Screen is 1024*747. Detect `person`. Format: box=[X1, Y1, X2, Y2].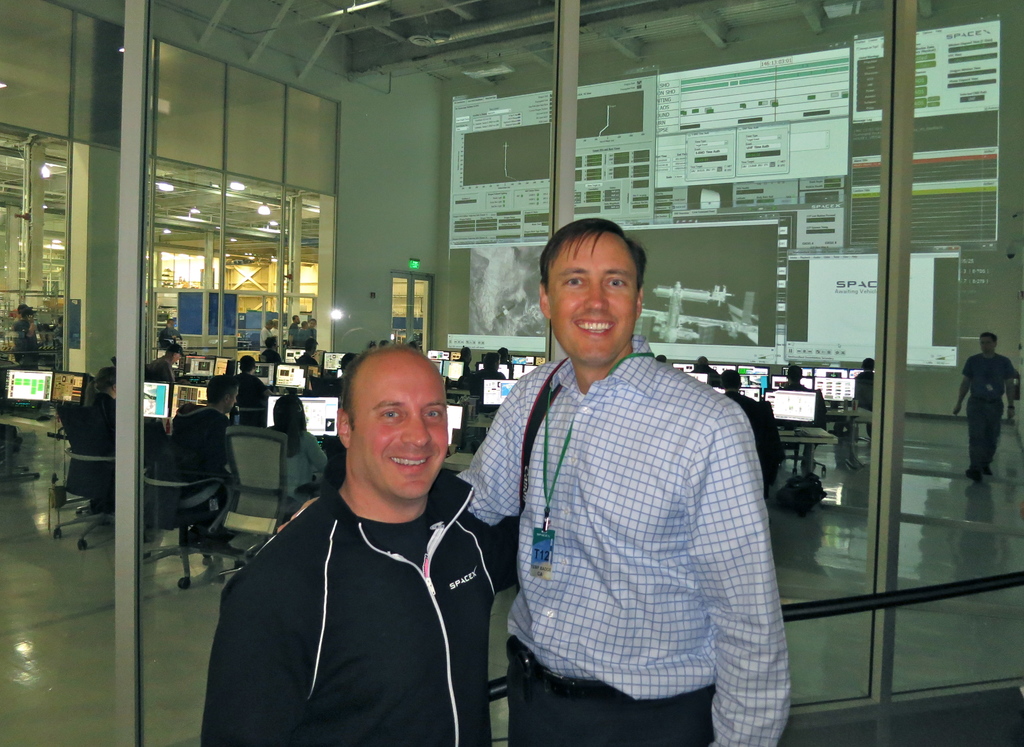
box=[472, 353, 508, 414].
